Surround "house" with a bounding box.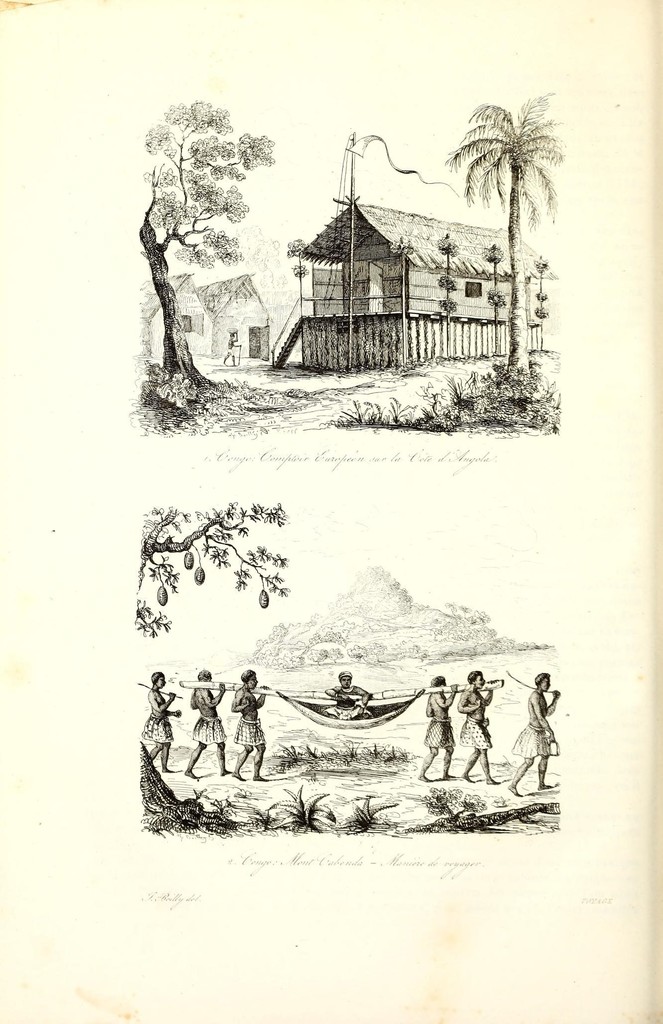
292, 198, 553, 321.
